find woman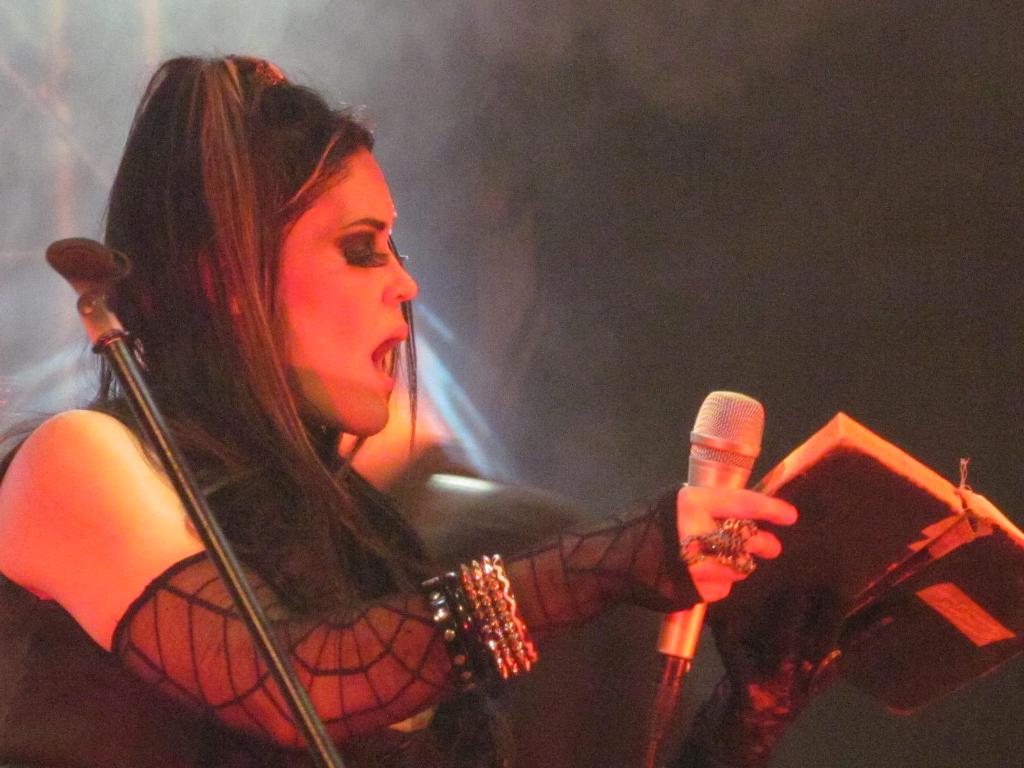
58/22/797/753
